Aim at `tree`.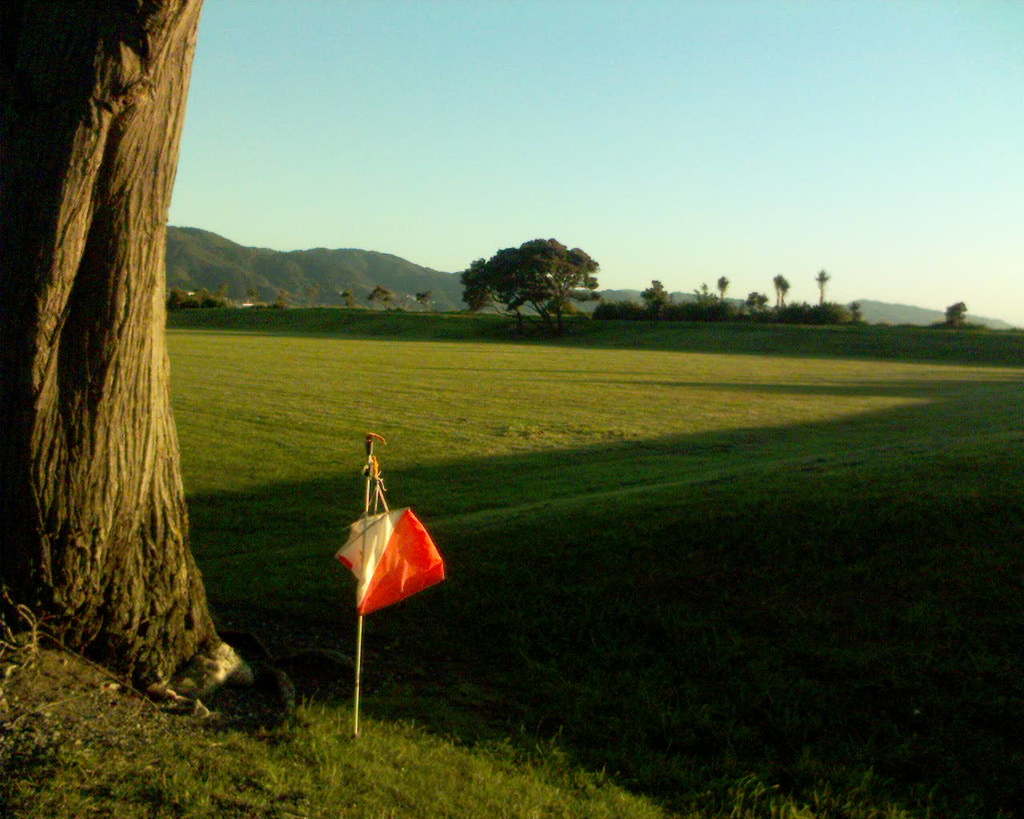
Aimed at [662,290,730,320].
